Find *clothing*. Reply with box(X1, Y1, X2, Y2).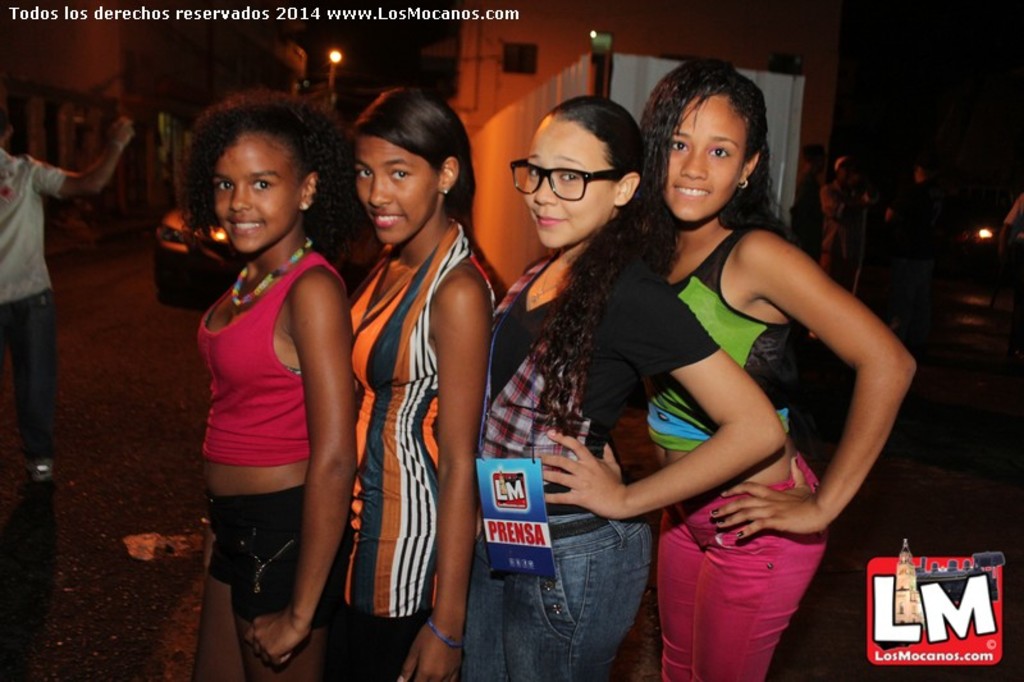
box(461, 247, 718, 681).
